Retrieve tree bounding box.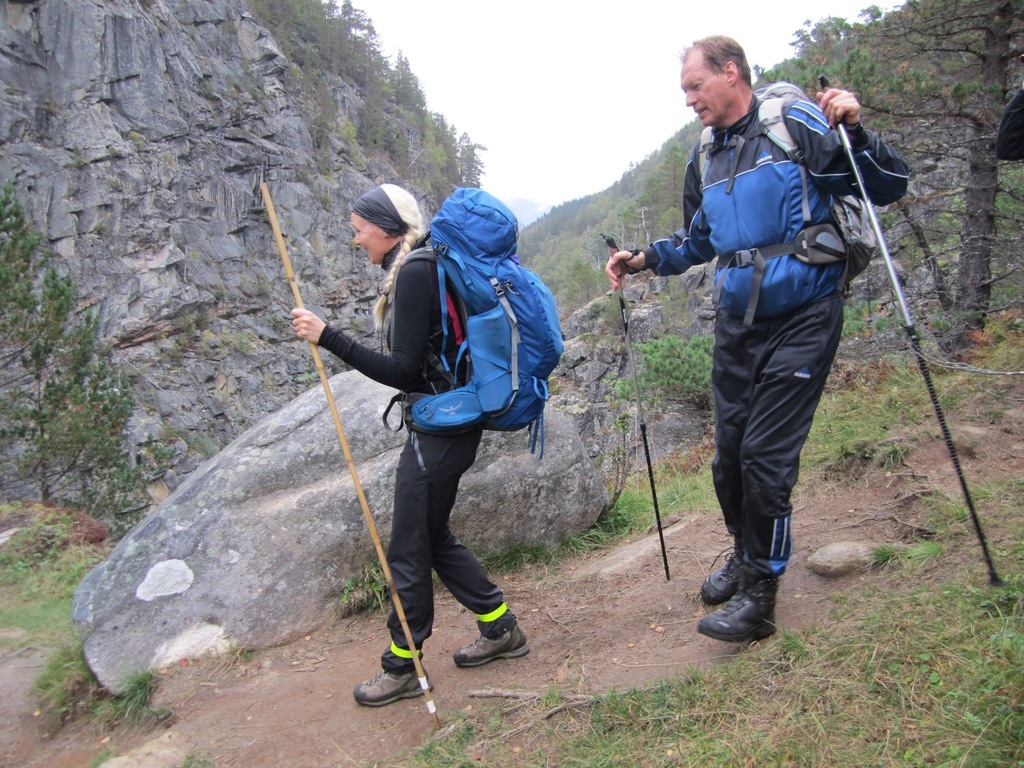
Bounding box: region(200, 0, 491, 214).
